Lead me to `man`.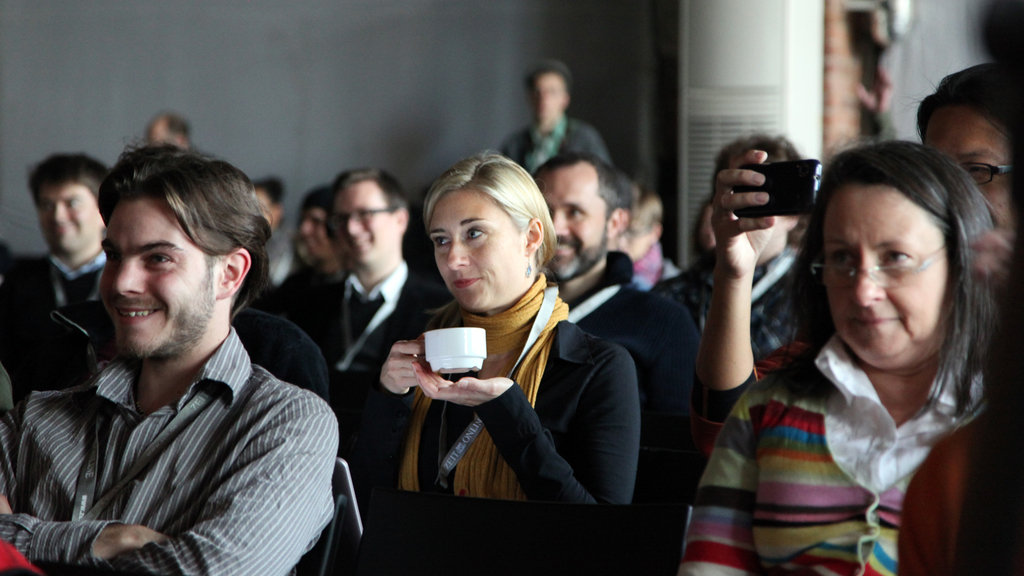
Lead to Rect(650, 136, 845, 394).
